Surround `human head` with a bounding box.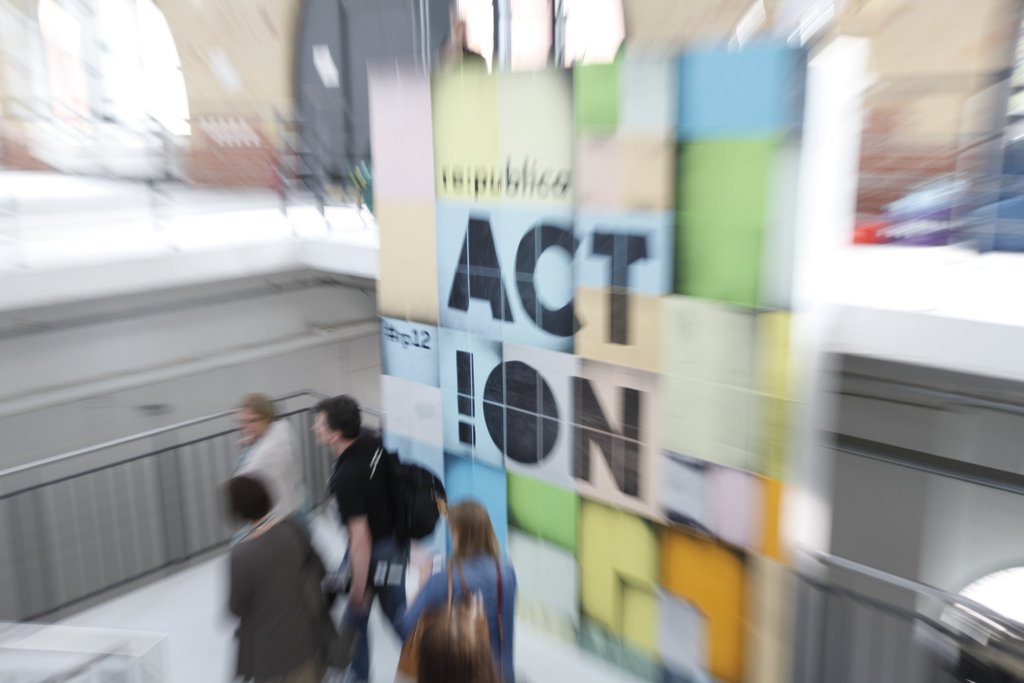
[left=306, top=385, right=366, bottom=448].
